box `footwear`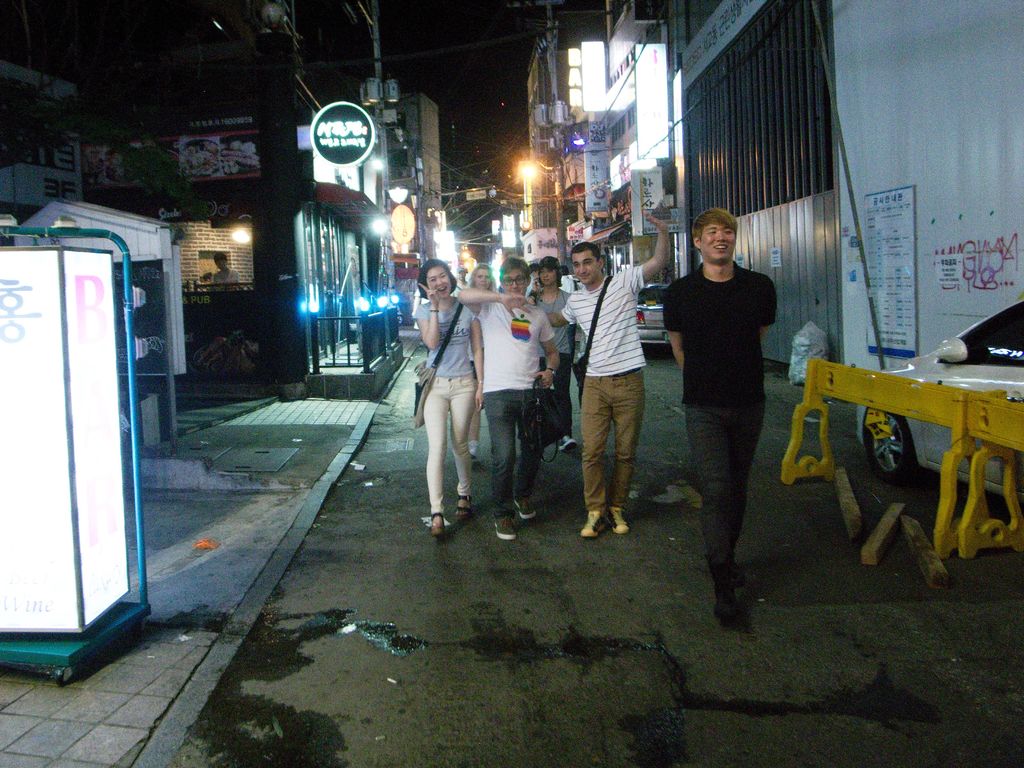
606, 503, 634, 536
